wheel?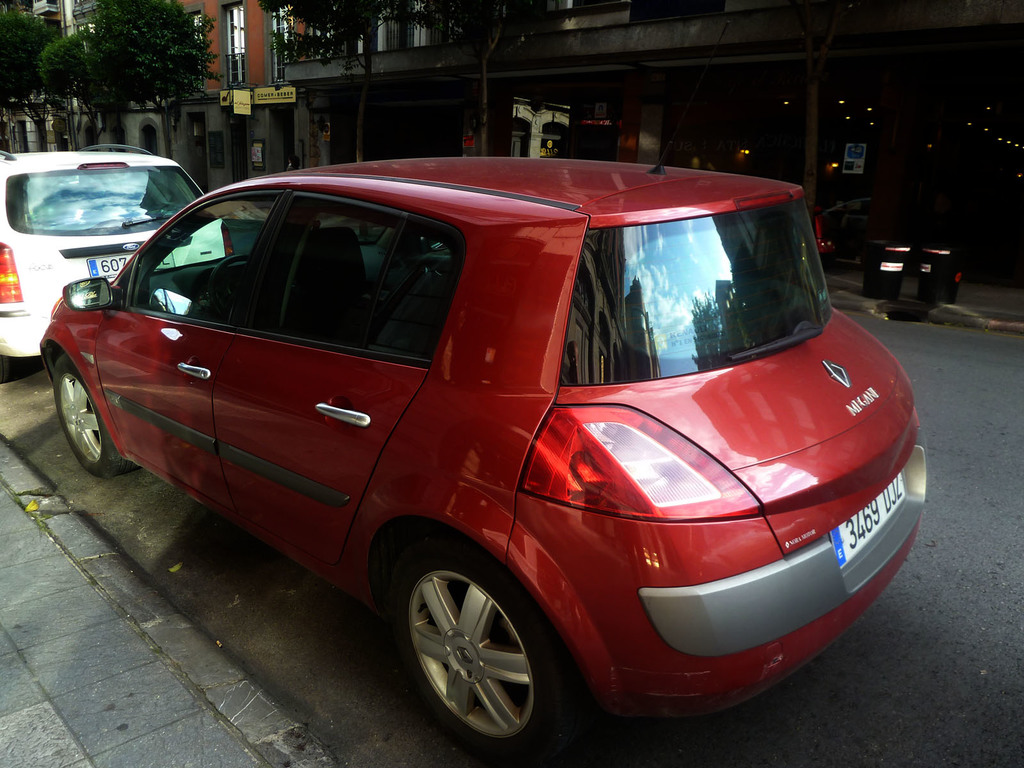
pyautogui.locateOnScreen(860, 261, 906, 302)
